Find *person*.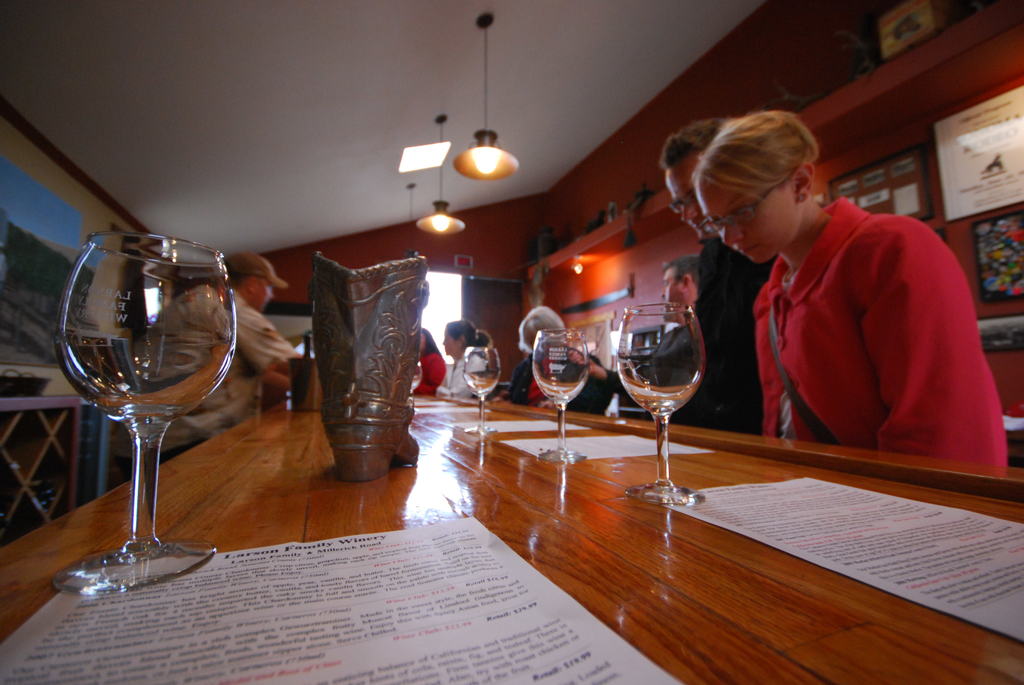
box(409, 328, 447, 391).
